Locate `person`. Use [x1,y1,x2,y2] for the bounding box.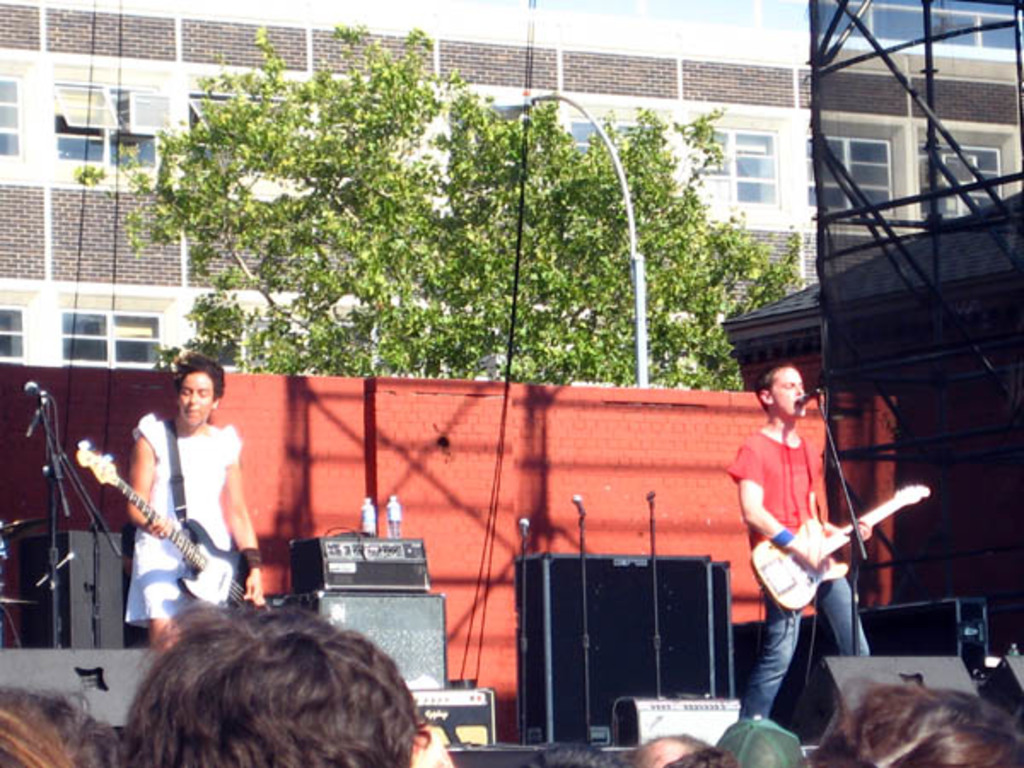
[739,340,886,767].
